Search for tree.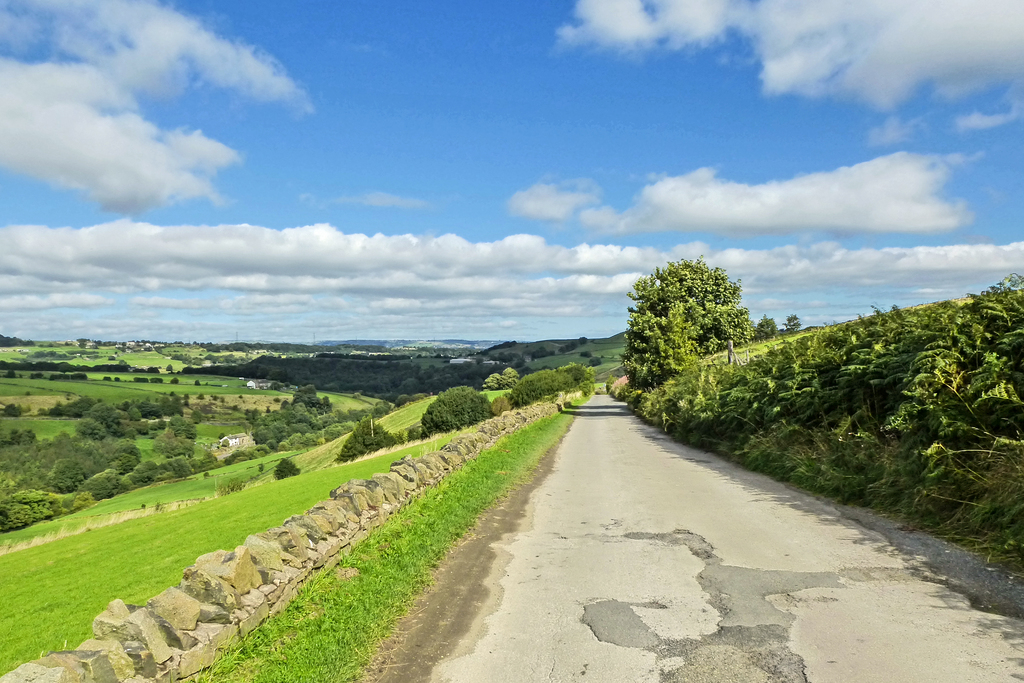
Found at <box>504,370,572,406</box>.
